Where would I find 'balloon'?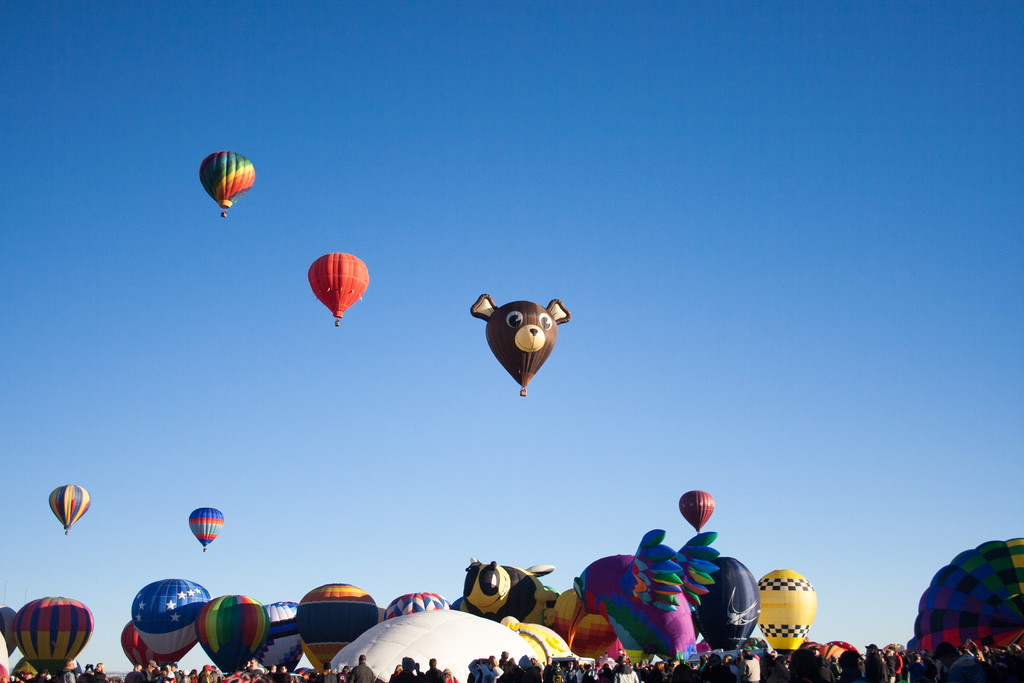
At locate(301, 639, 324, 667).
